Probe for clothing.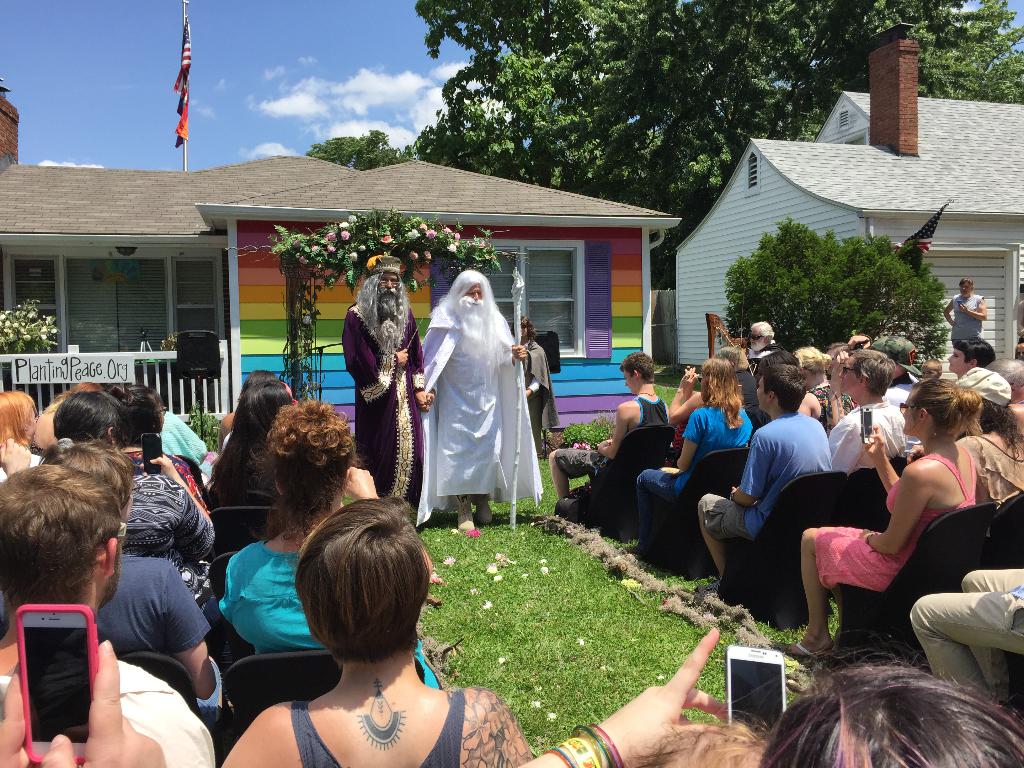
Probe result: bbox=(219, 536, 441, 692).
